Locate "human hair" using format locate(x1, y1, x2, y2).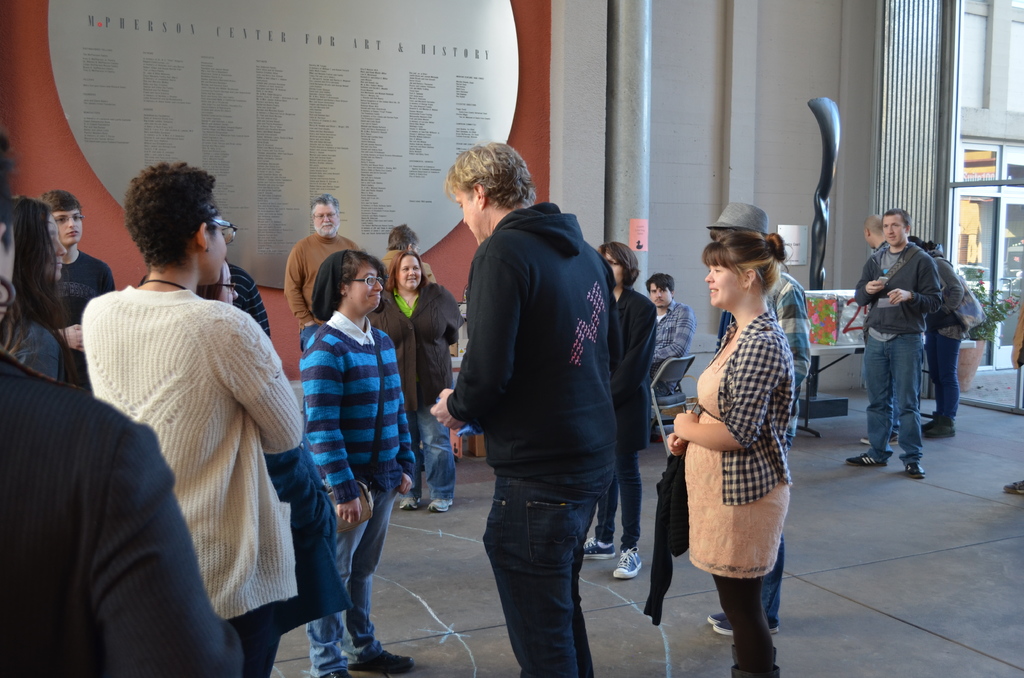
locate(908, 235, 935, 252).
